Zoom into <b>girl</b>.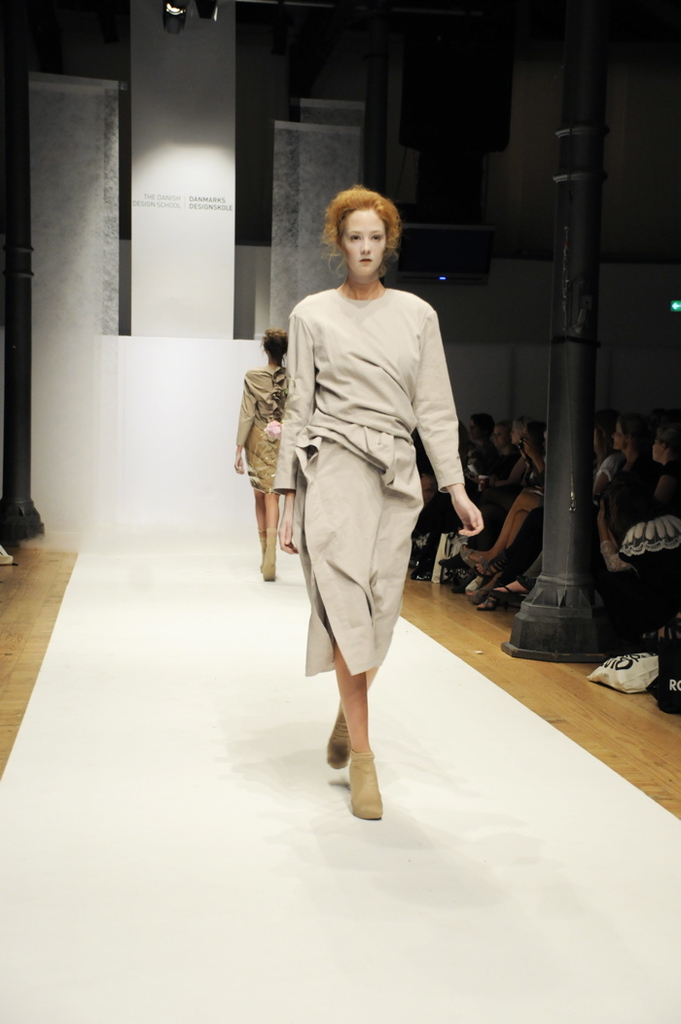
Zoom target: bbox=[276, 188, 483, 820].
